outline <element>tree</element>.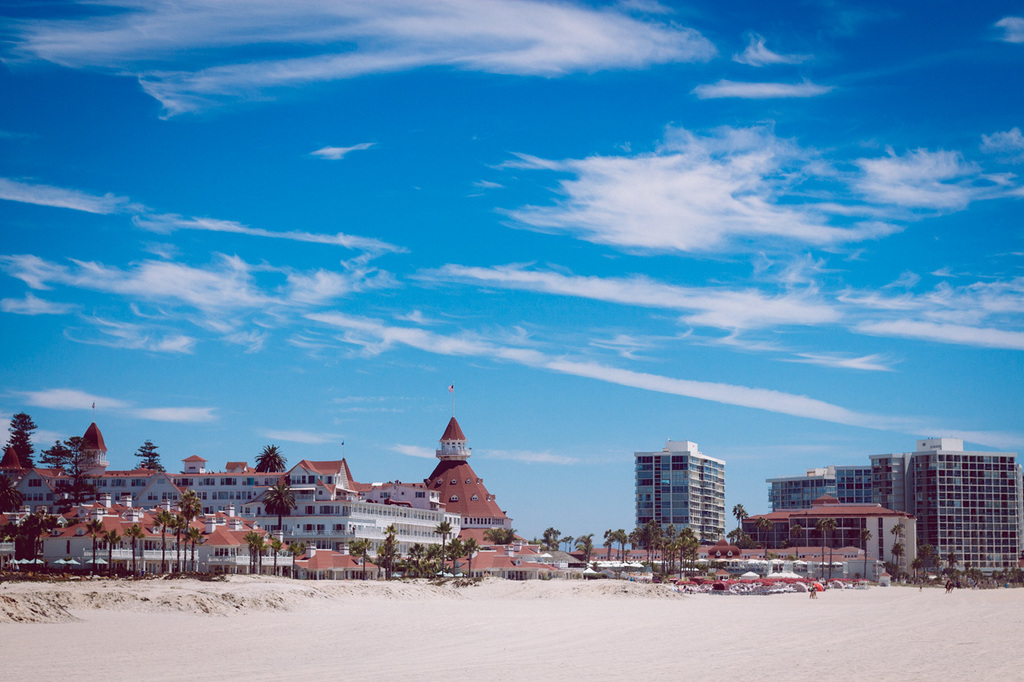
Outline: <bbox>0, 472, 36, 527</bbox>.
